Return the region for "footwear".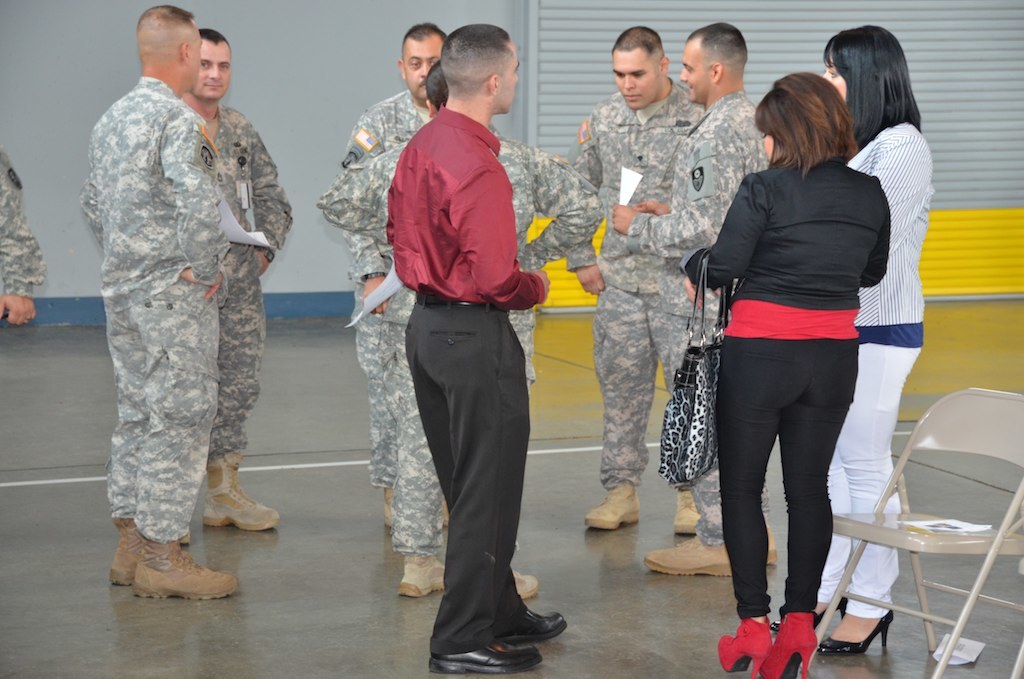
[717, 620, 772, 678].
